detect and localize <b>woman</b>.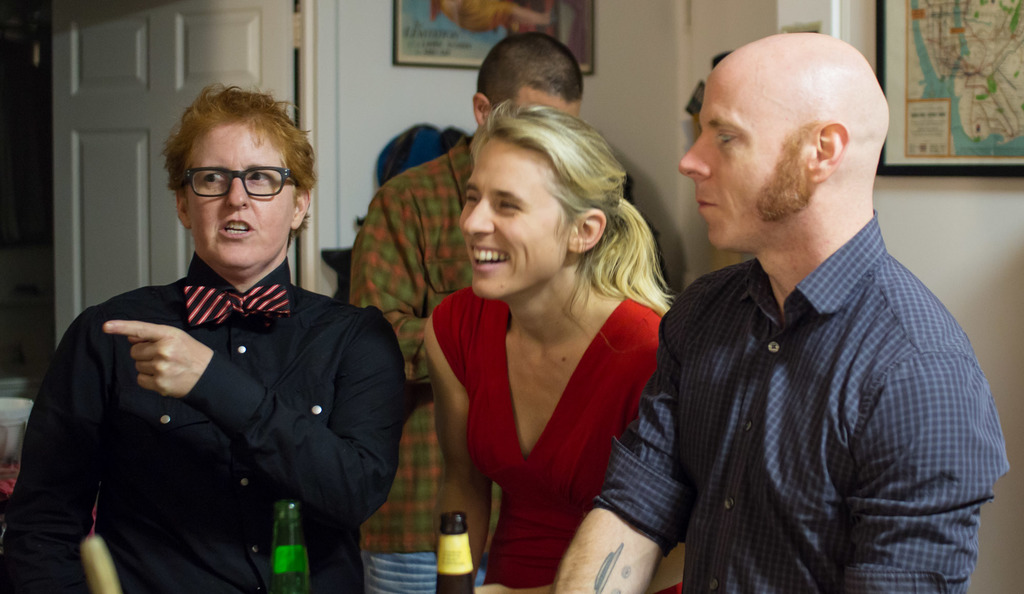
Localized at rect(428, 107, 672, 593).
